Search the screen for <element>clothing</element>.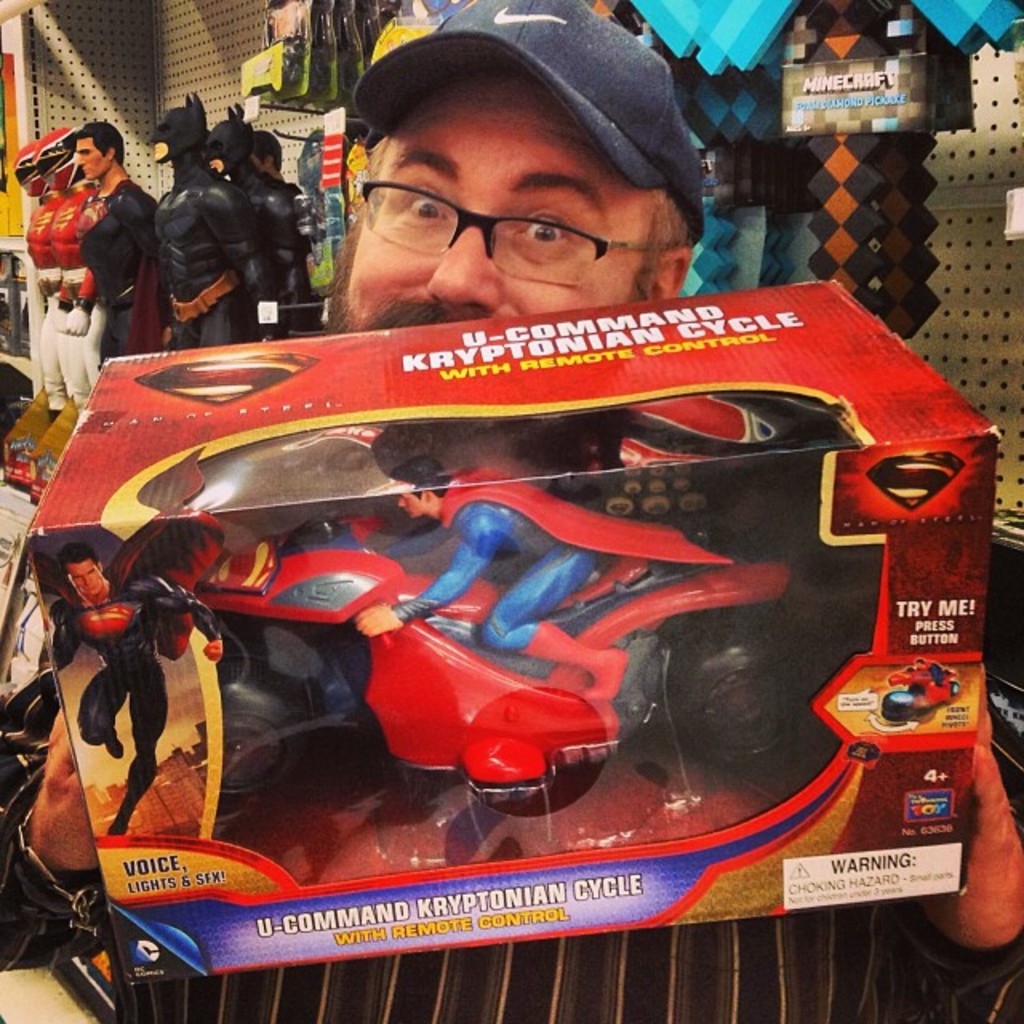
Found at (85,174,154,363).
